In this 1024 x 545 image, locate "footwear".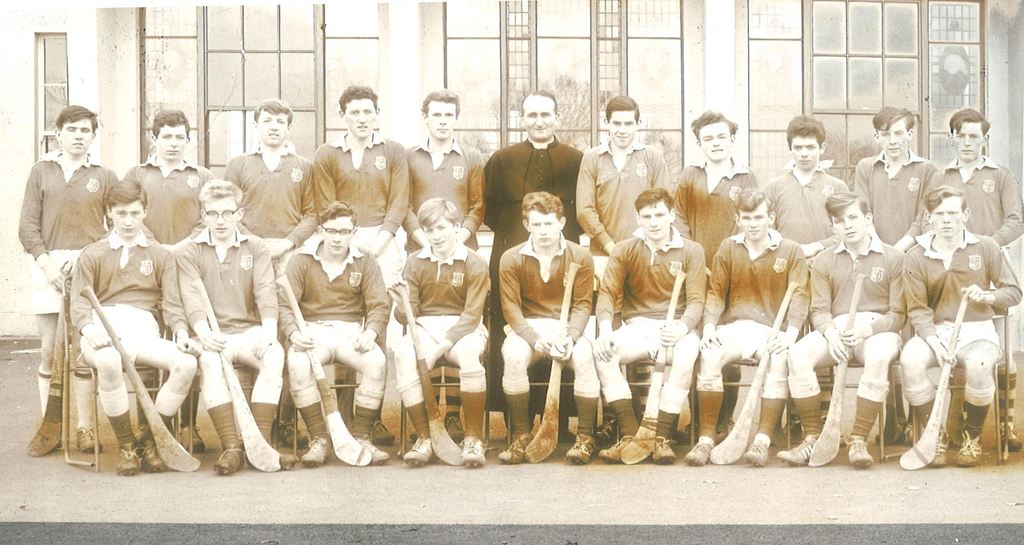
Bounding box: (left=565, top=437, right=594, bottom=464).
